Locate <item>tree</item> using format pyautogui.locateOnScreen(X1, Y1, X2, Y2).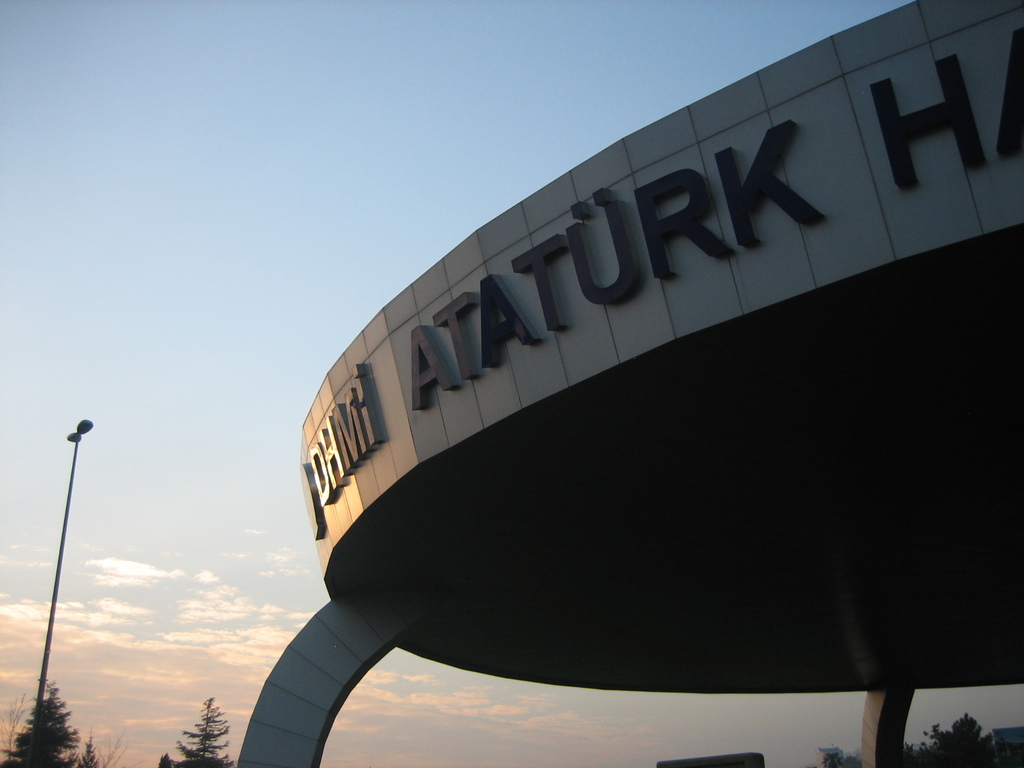
pyautogui.locateOnScreen(8, 658, 71, 767).
